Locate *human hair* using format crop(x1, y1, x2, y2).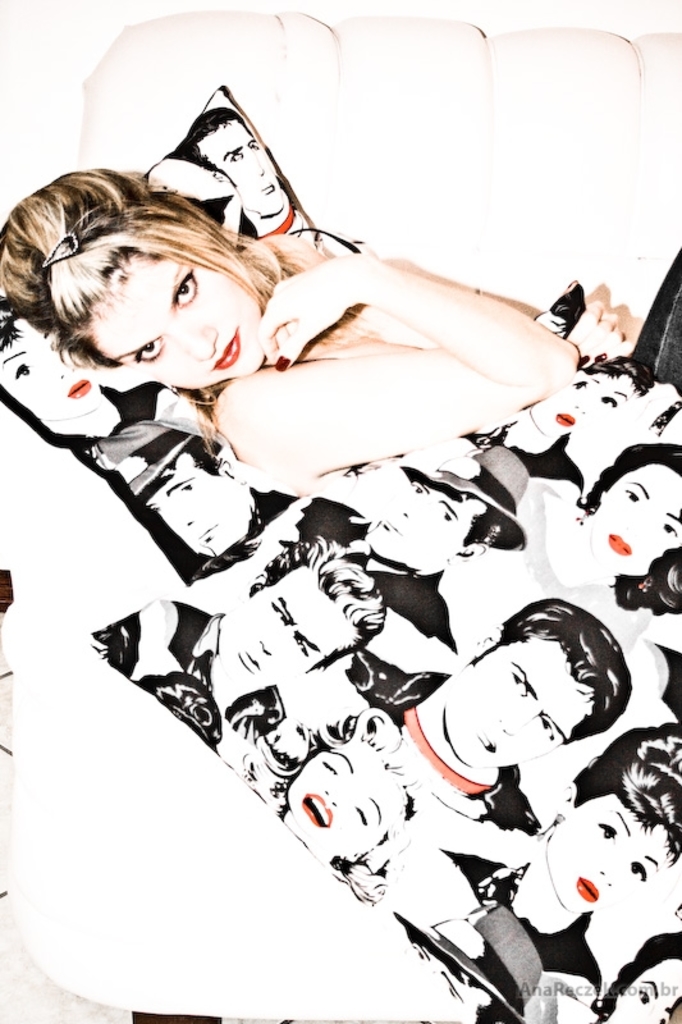
crop(496, 598, 632, 740).
